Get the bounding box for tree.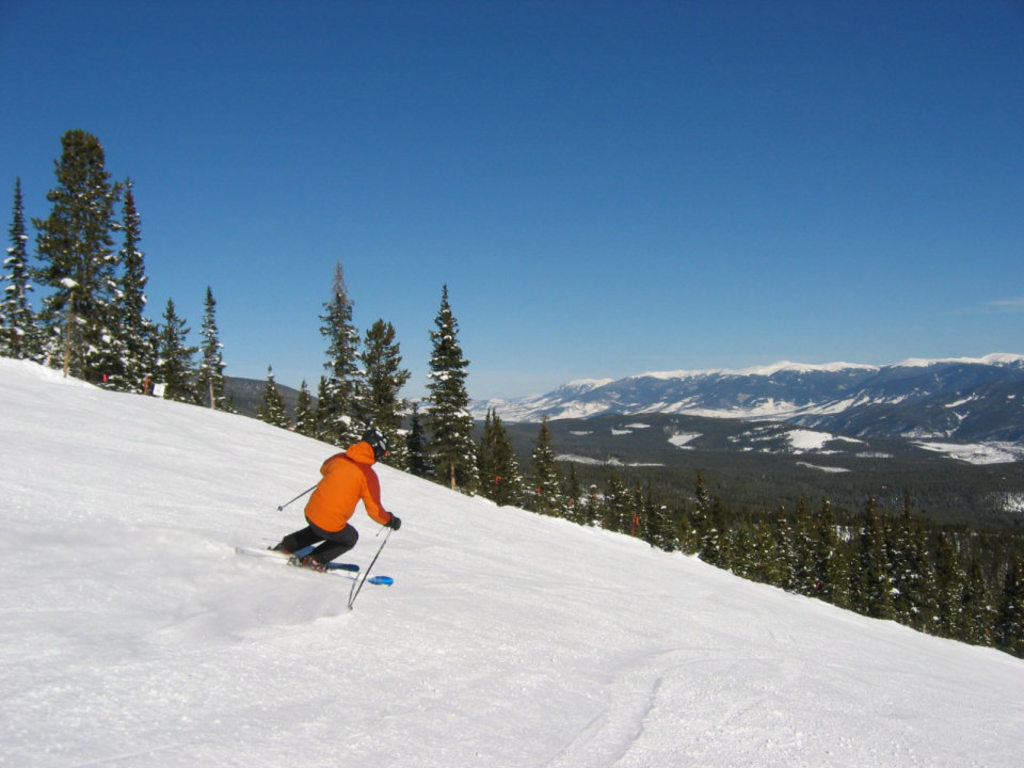
{"left": 365, "top": 317, "right": 406, "bottom": 463}.
